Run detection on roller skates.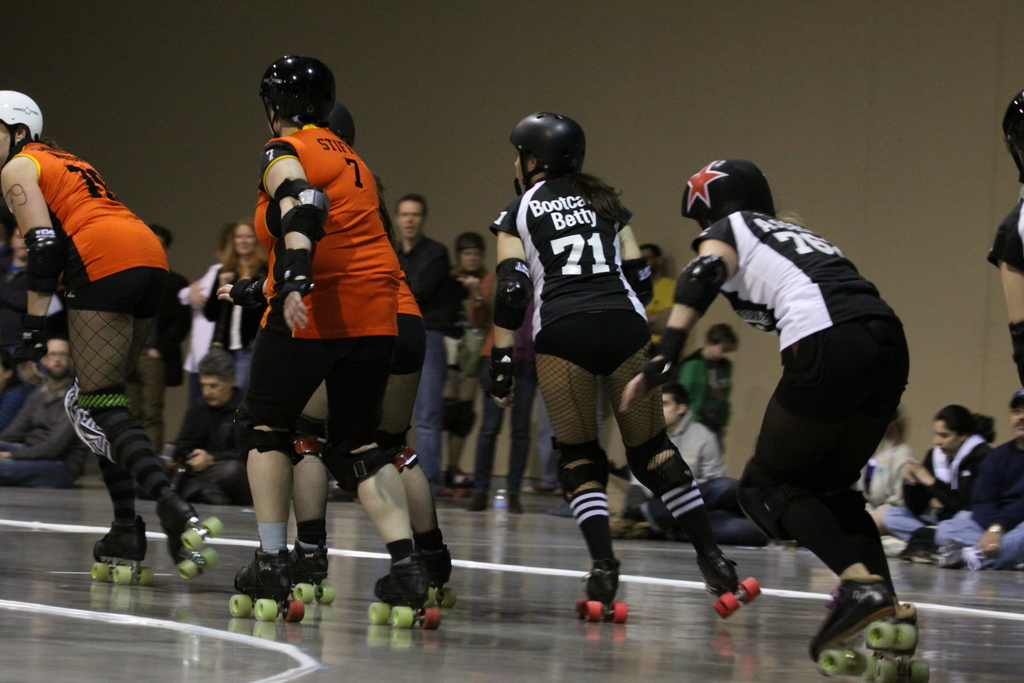
Result: region(863, 605, 932, 682).
